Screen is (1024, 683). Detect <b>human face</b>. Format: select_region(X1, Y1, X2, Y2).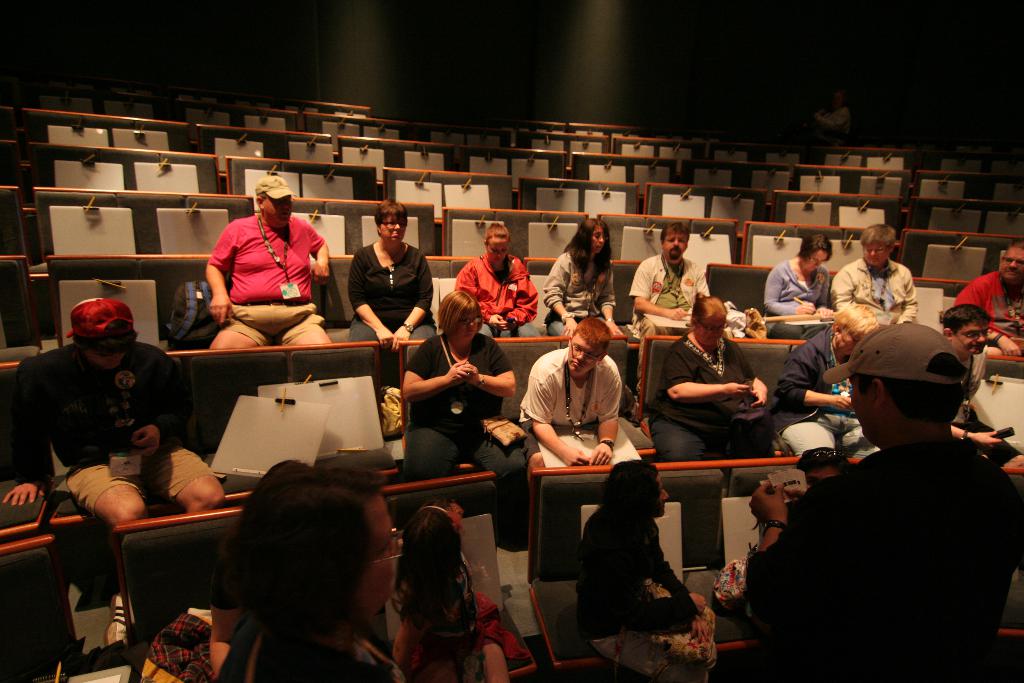
select_region(655, 475, 672, 514).
